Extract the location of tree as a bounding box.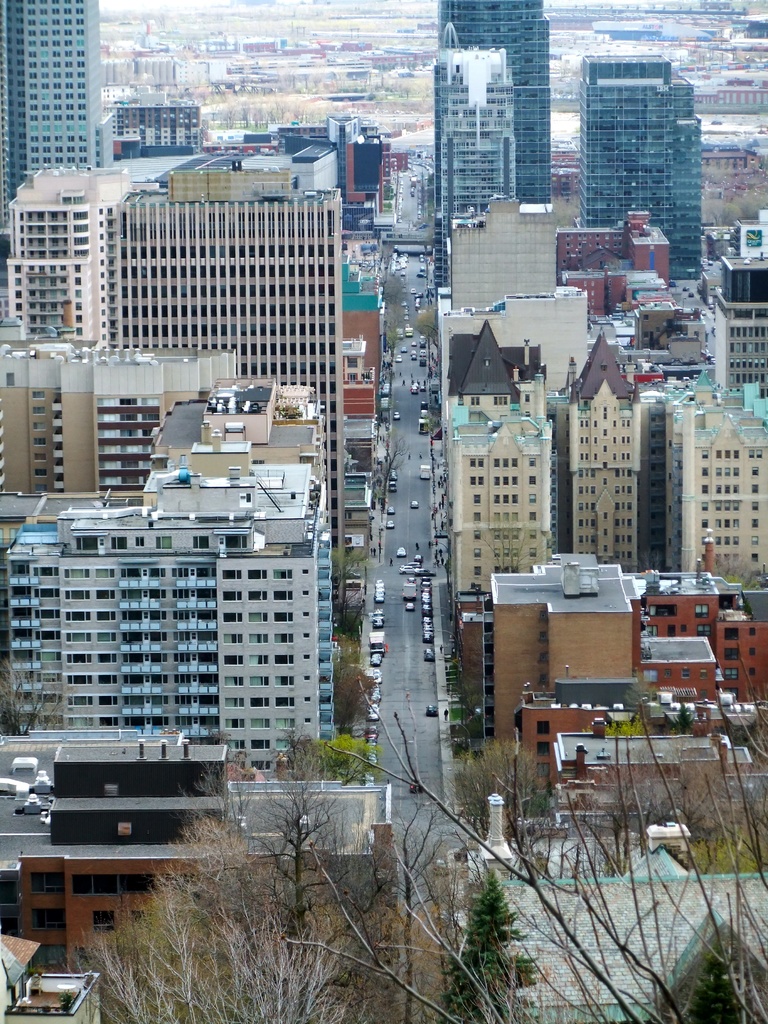
l=403, t=301, r=443, b=350.
